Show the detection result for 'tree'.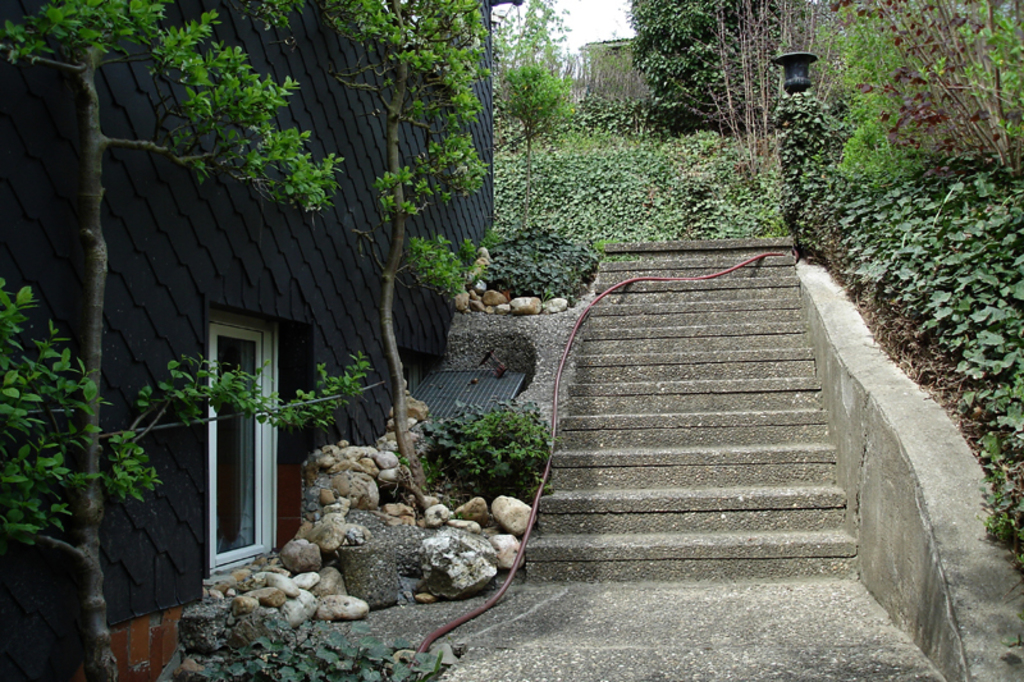
{"left": 0, "top": 0, "right": 347, "bottom": 676}.
